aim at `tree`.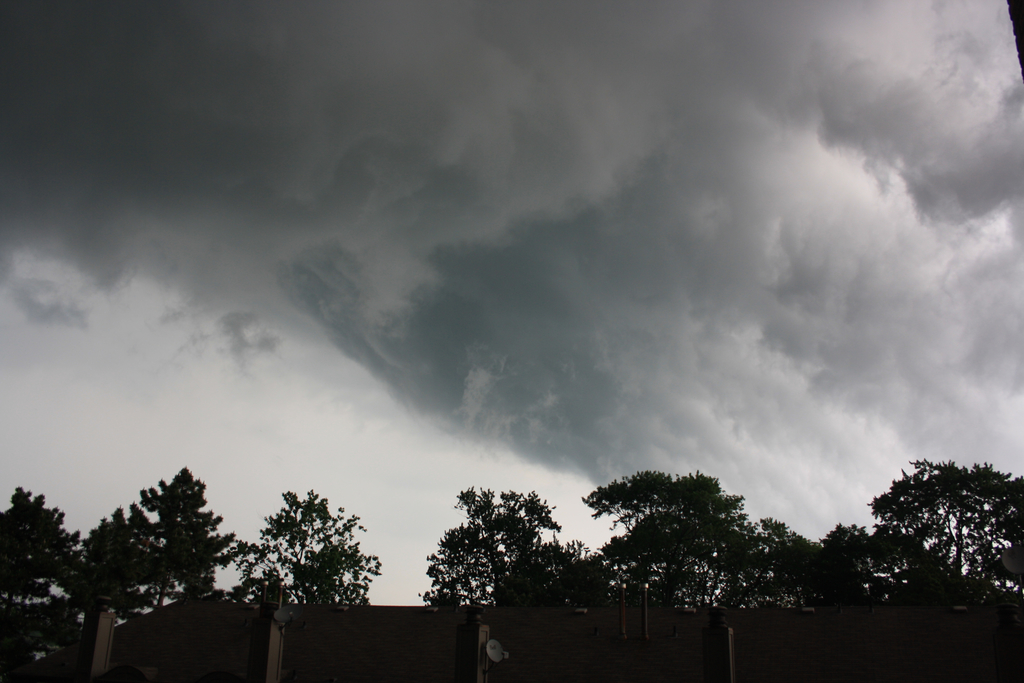
Aimed at x1=0 y1=477 x2=95 y2=682.
